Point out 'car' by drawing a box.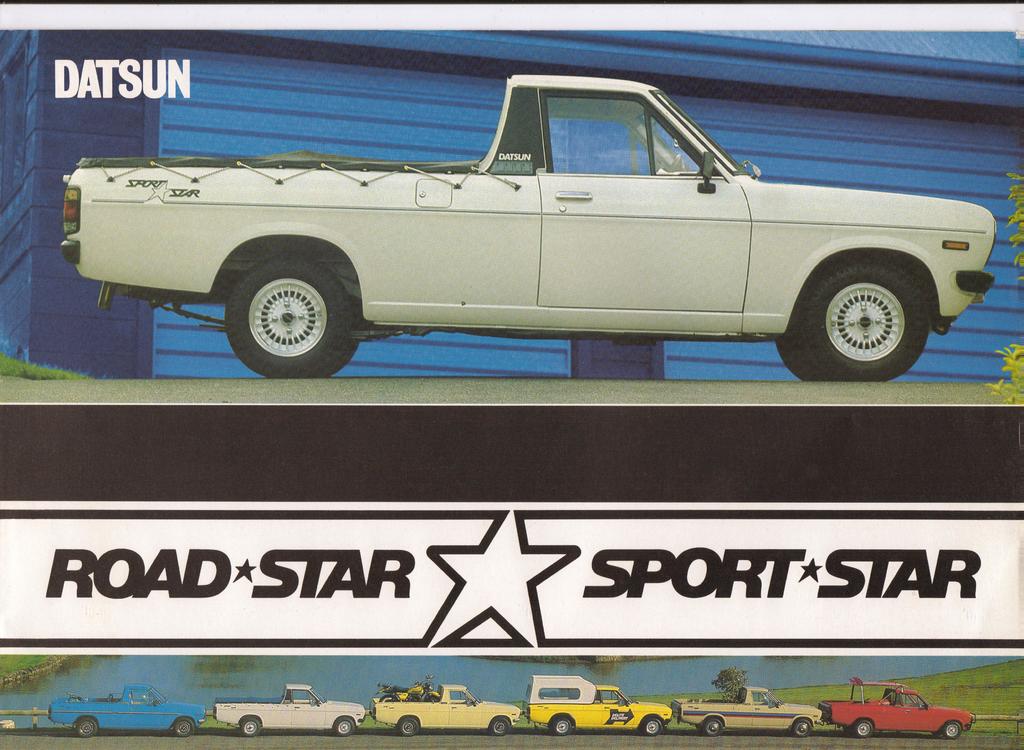
detection(66, 74, 1014, 387).
